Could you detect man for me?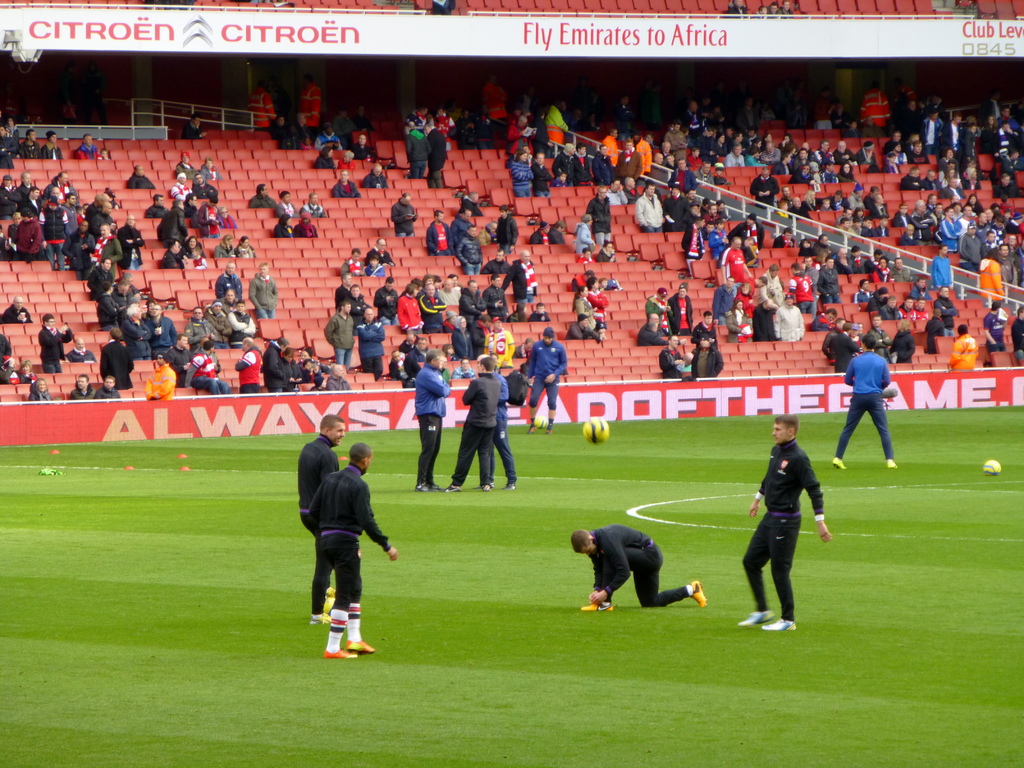
Detection result: bbox=(635, 179, 677, 239).
